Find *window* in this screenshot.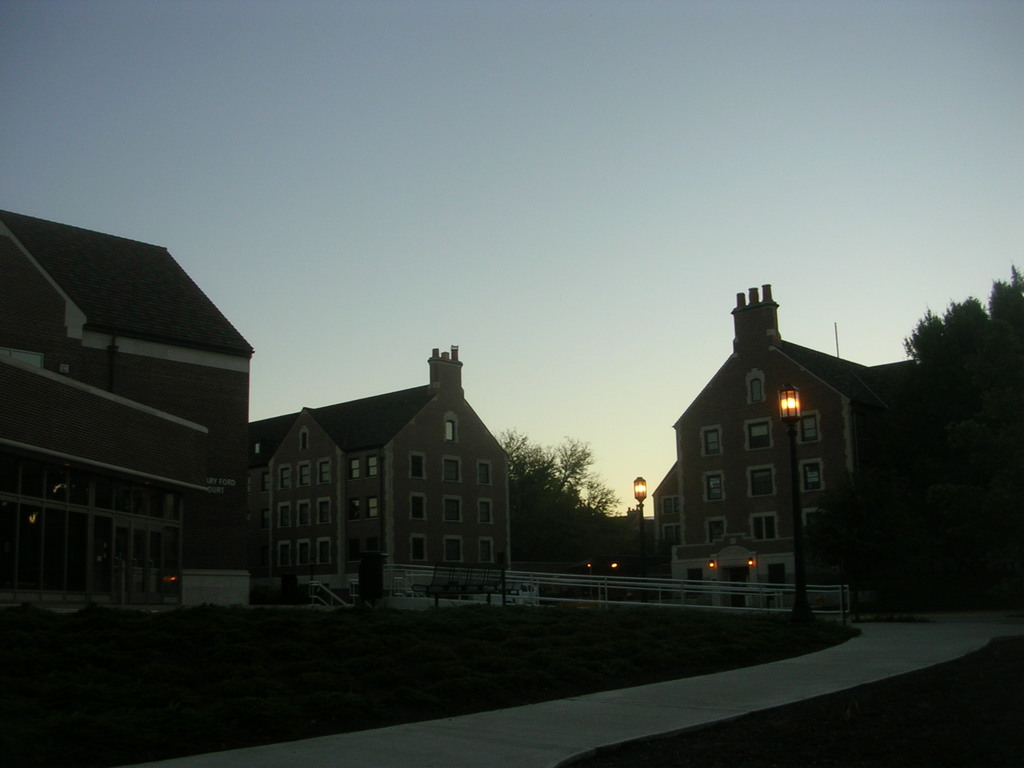
The bounding box for *window* is locate(318, 461, 330, 485).
